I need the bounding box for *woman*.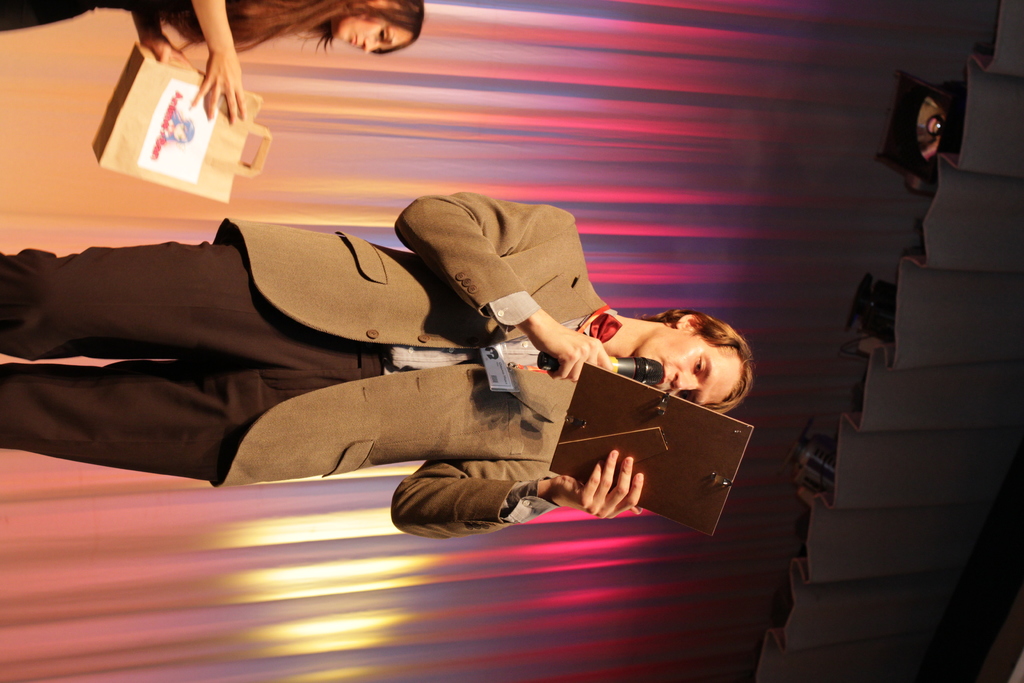
Here it is: <box>2,0,416,123</box>.
